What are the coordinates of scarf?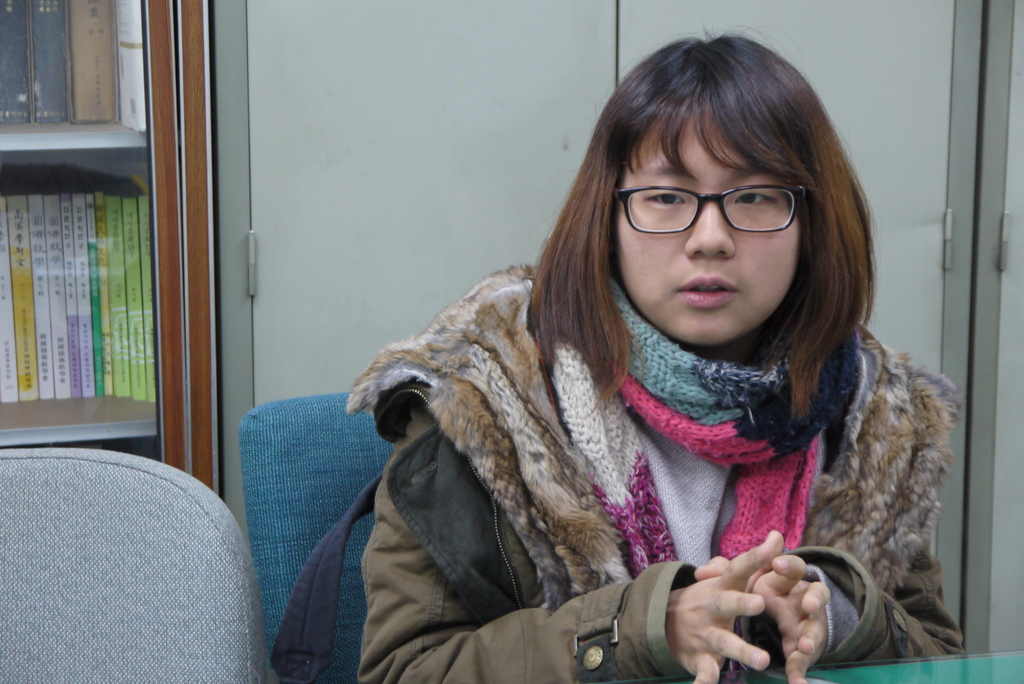
bbox(548, 258, 856, 579).
